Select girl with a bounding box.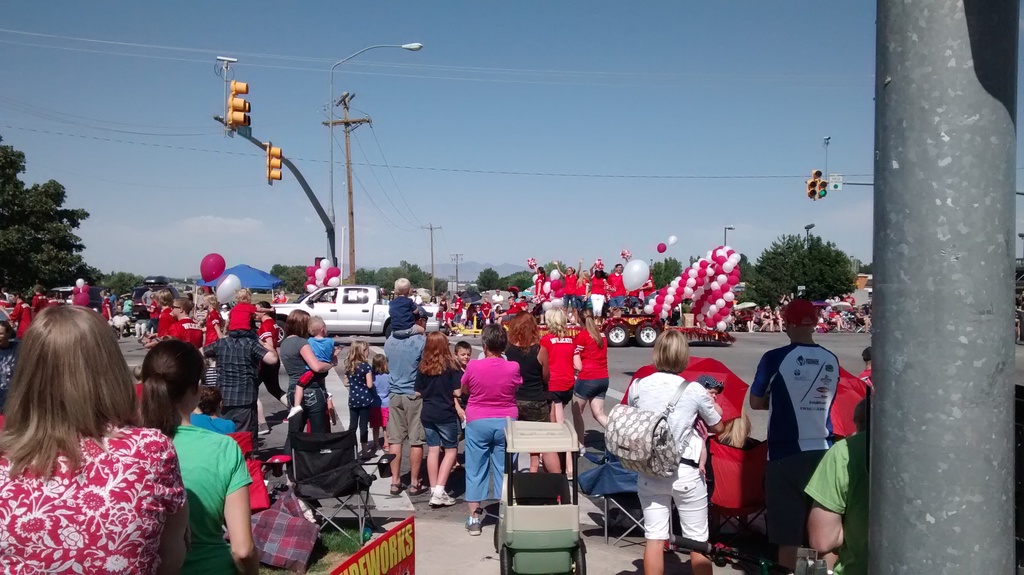
bbox=(344, 340, 377, 449).
